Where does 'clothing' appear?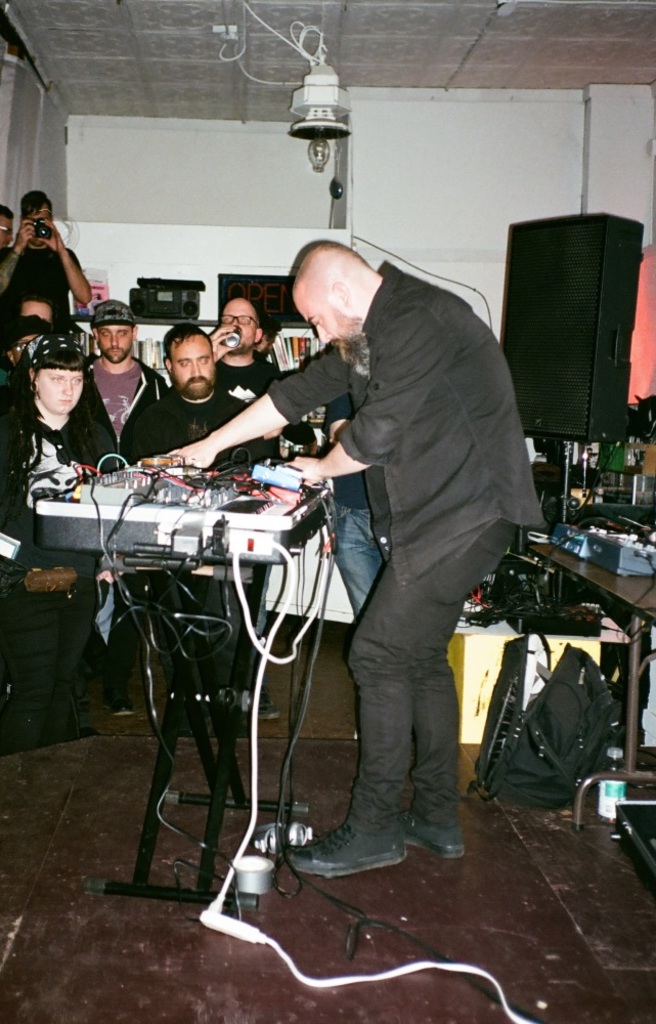
Appears at left=196, top=191, right=533, bottom=896.
